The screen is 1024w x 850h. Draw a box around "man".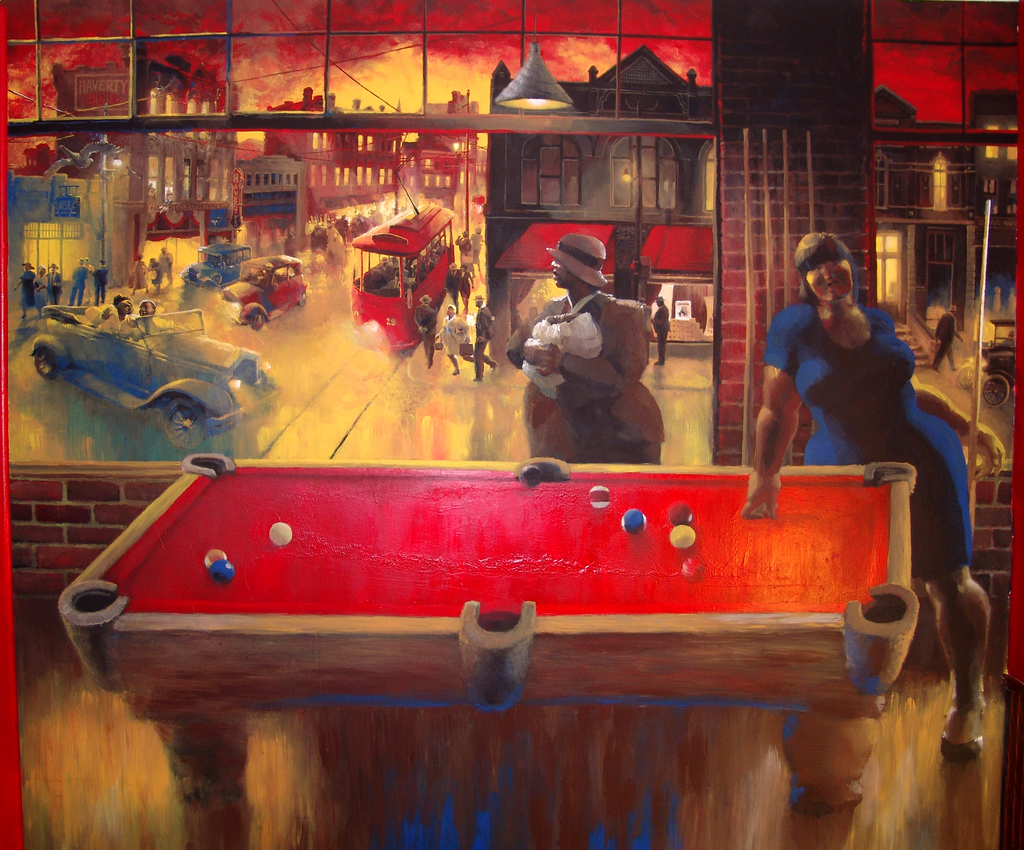
(left=929, top=306, right=966, bottom=374).
